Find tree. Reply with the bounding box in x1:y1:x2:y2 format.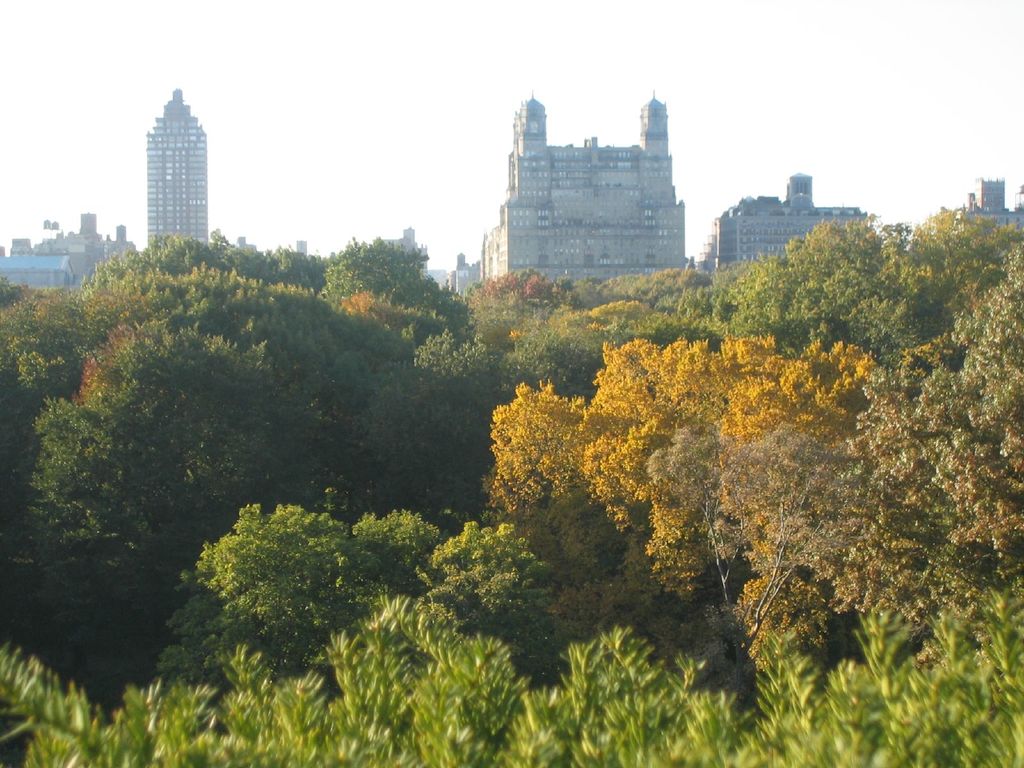
411:524:546:696.
